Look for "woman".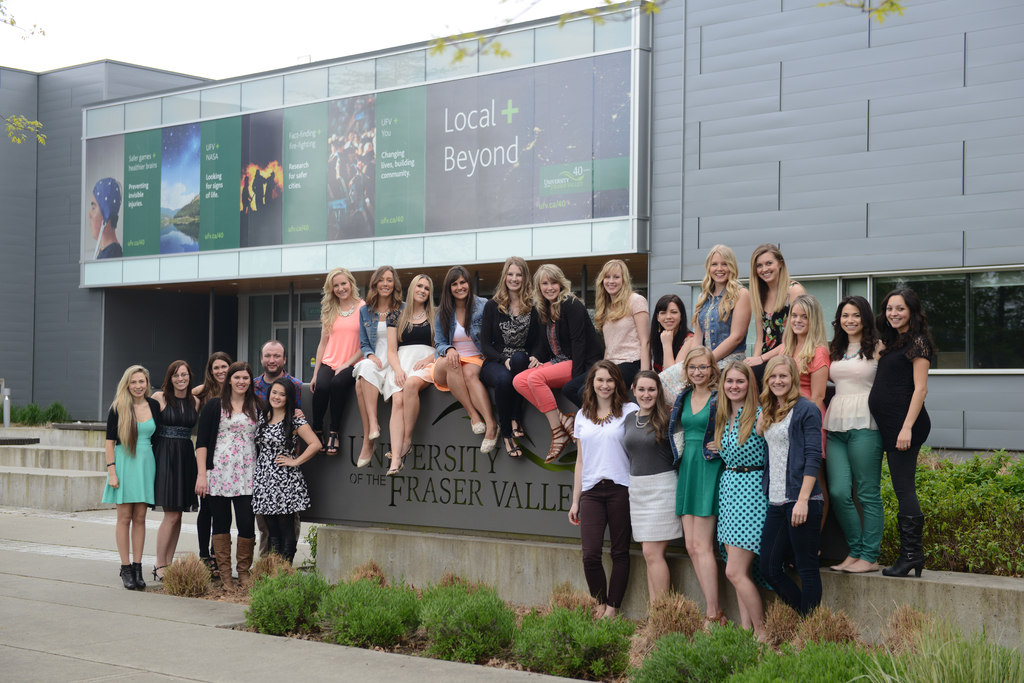
Found: locate(192, 351, 232, 578).
